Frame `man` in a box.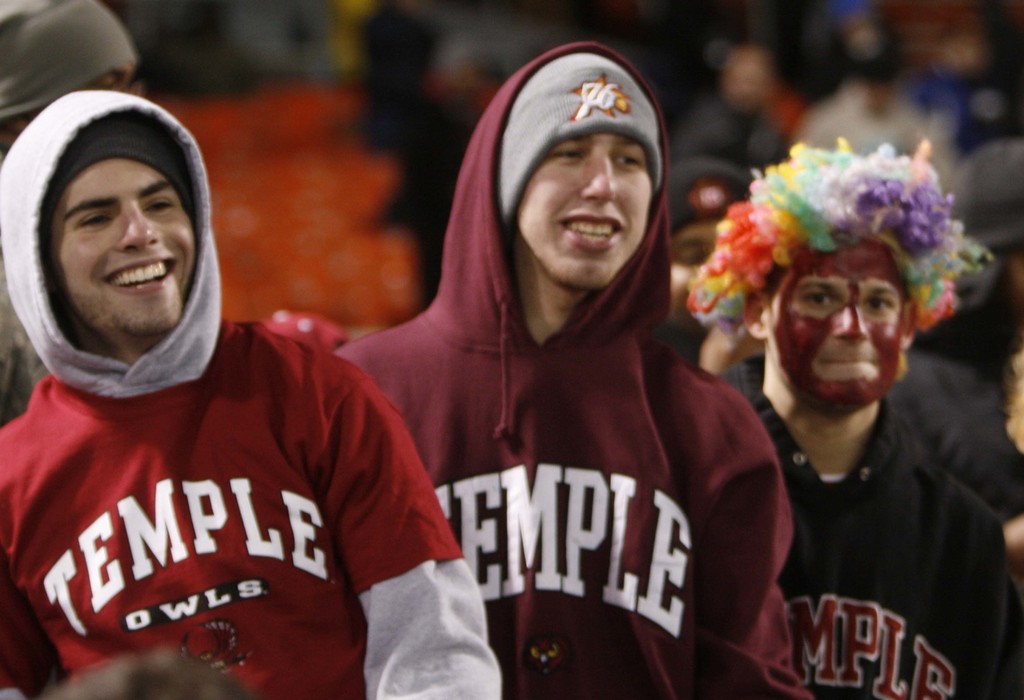
detection(3, 0, 141, 150).
